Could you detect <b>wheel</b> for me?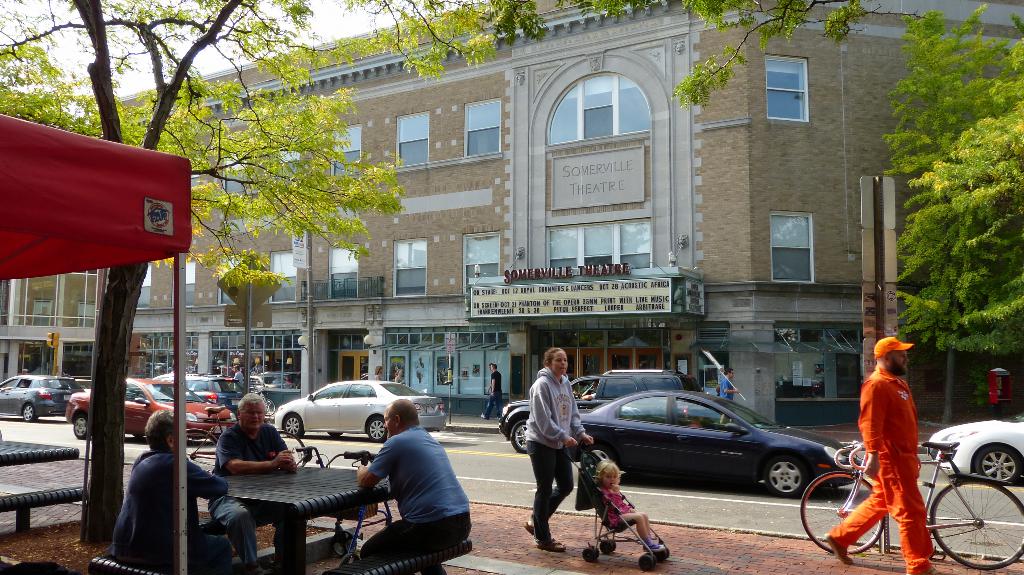
Detection result: <box>799,469,885,560</box>.
